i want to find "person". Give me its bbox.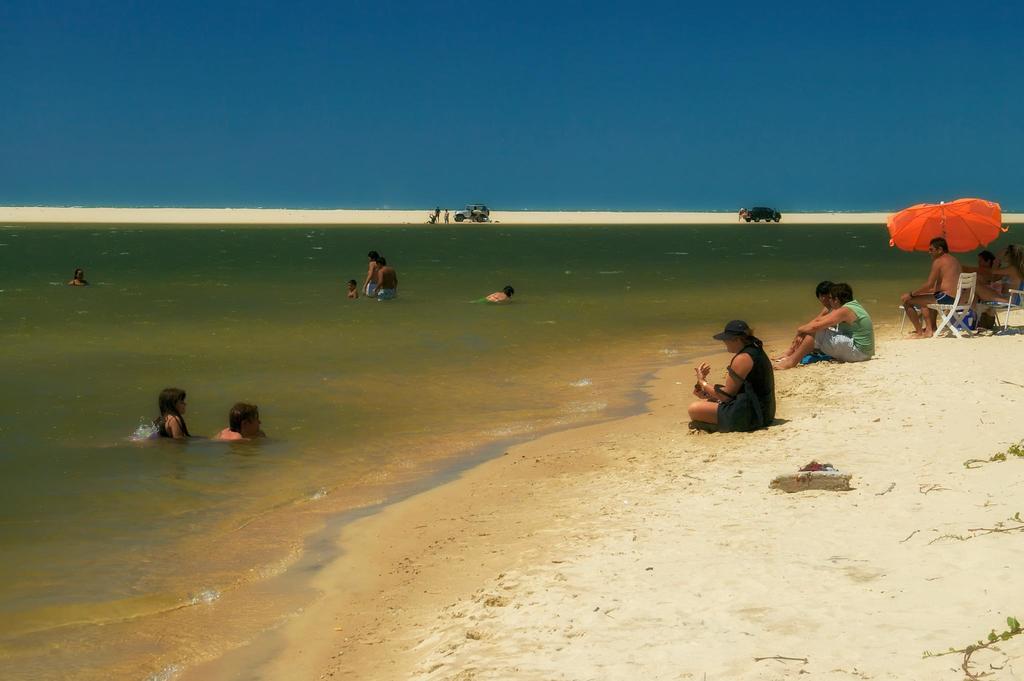
[215,399,276,459].
